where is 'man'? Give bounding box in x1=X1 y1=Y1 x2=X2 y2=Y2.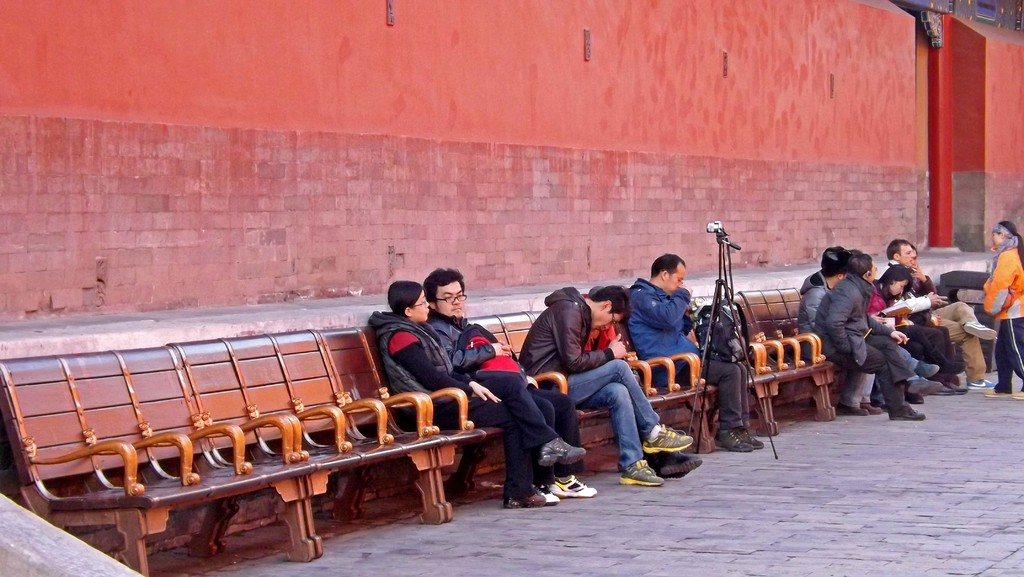
x1=628 y1=251 x2=764 y2=452.
